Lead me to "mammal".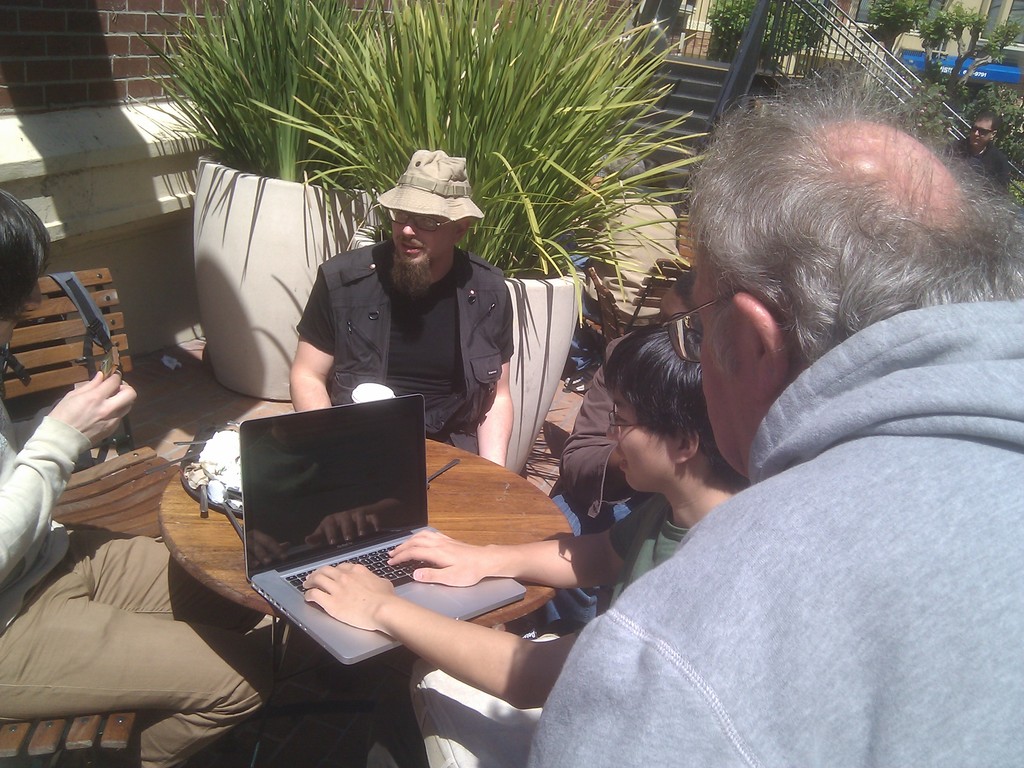
Lead to {"left": 285, "top": 134, "right": 536, "bottom": 477}.
